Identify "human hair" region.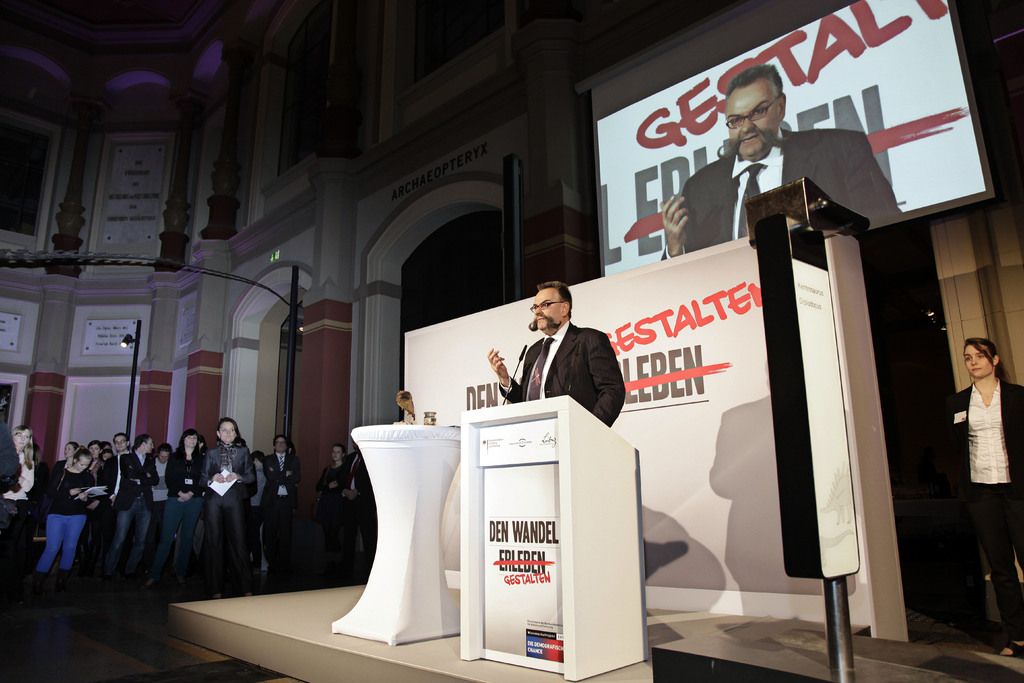
Region: (x1=178, y1=431, x2=194, y2=448).
